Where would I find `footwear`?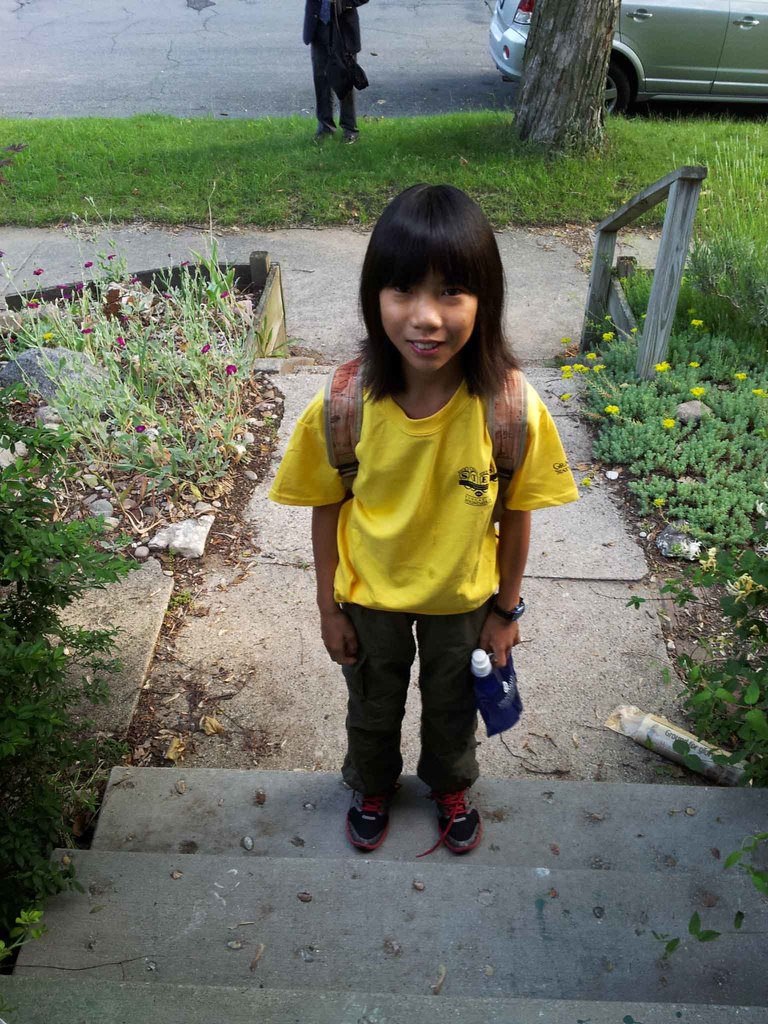
At l=339, t=129, r=360, b=152.
